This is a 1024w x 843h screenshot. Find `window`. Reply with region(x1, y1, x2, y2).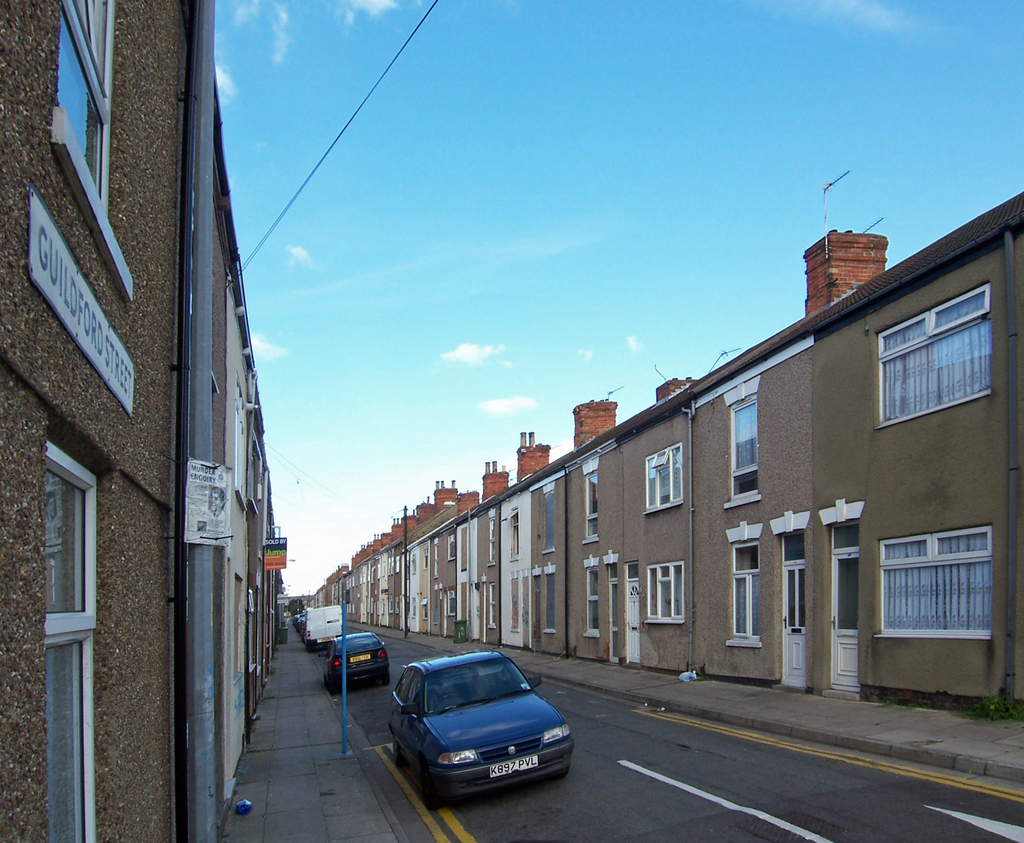
region(880, 520, 997, 637).
